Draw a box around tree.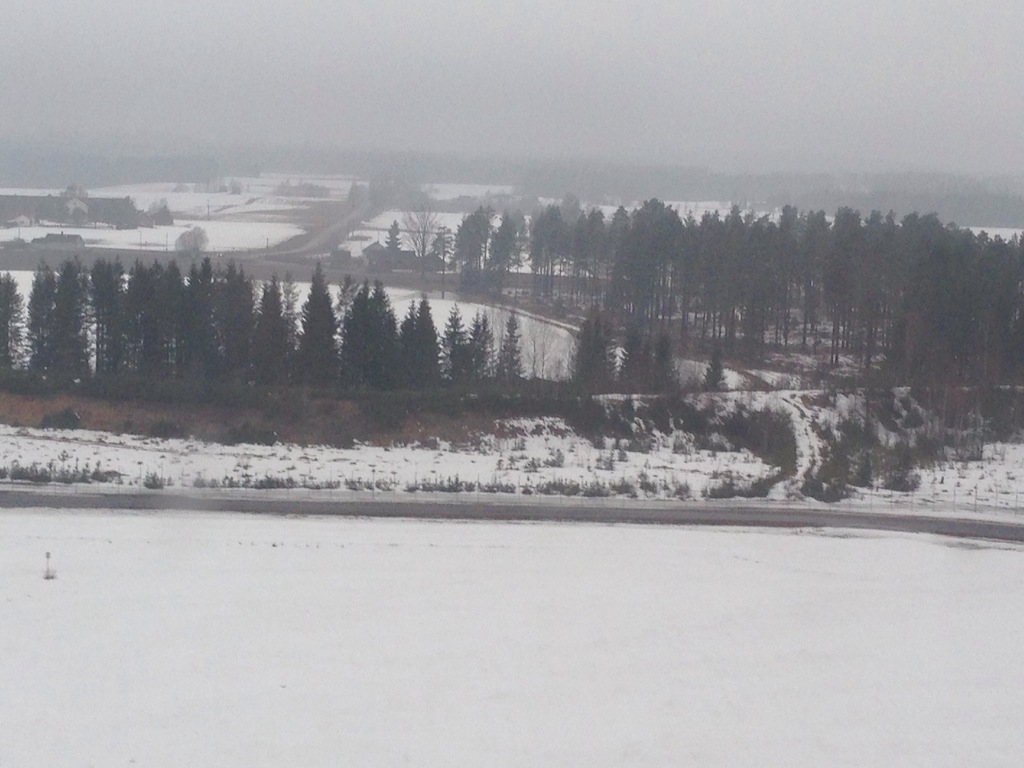
bbox(483, 204, 516, 277).
